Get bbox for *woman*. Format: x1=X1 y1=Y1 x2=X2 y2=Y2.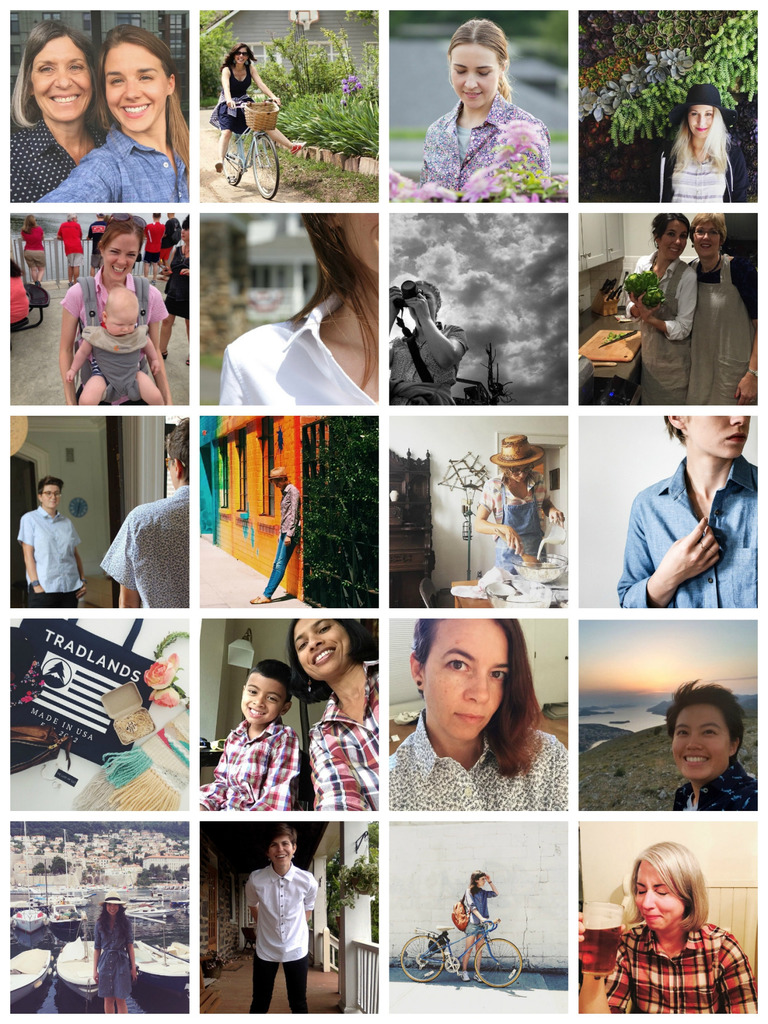
x1=209 y1=38 x2=297 y2=166.
